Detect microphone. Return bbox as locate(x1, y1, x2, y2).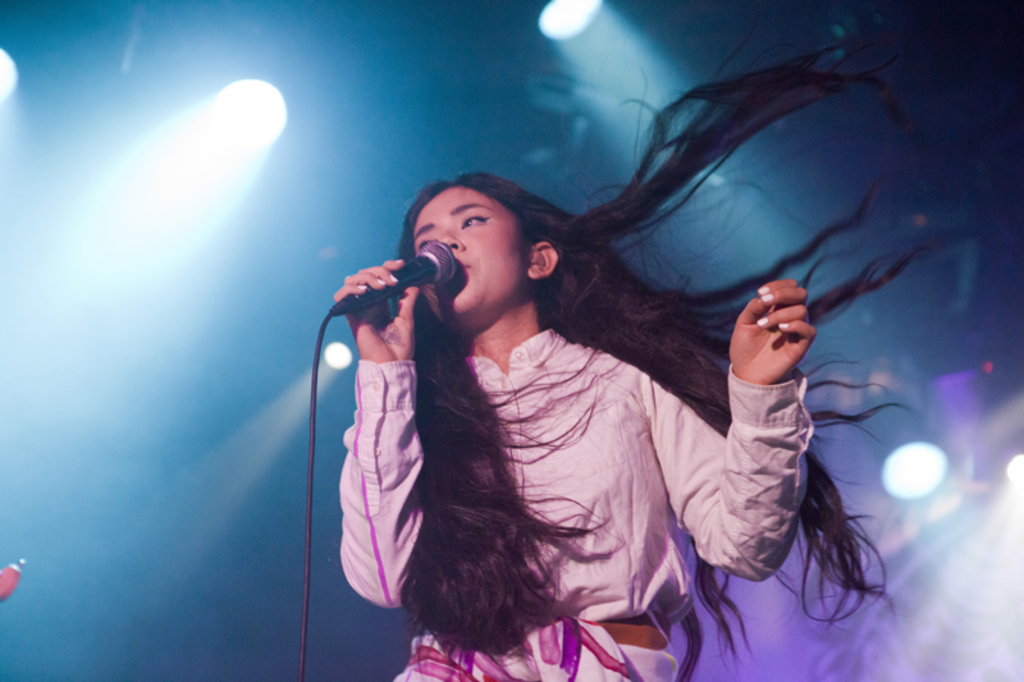
locate(339, 247, 465, 319).
